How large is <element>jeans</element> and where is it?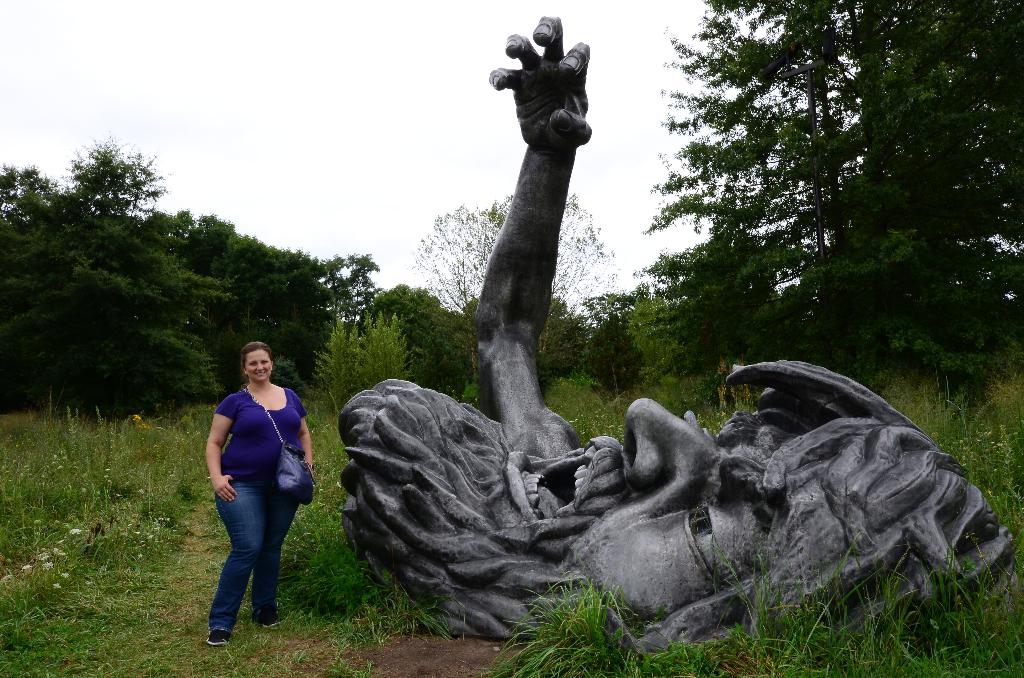
Bounding box: bbox(200, 466, 291, 645).
